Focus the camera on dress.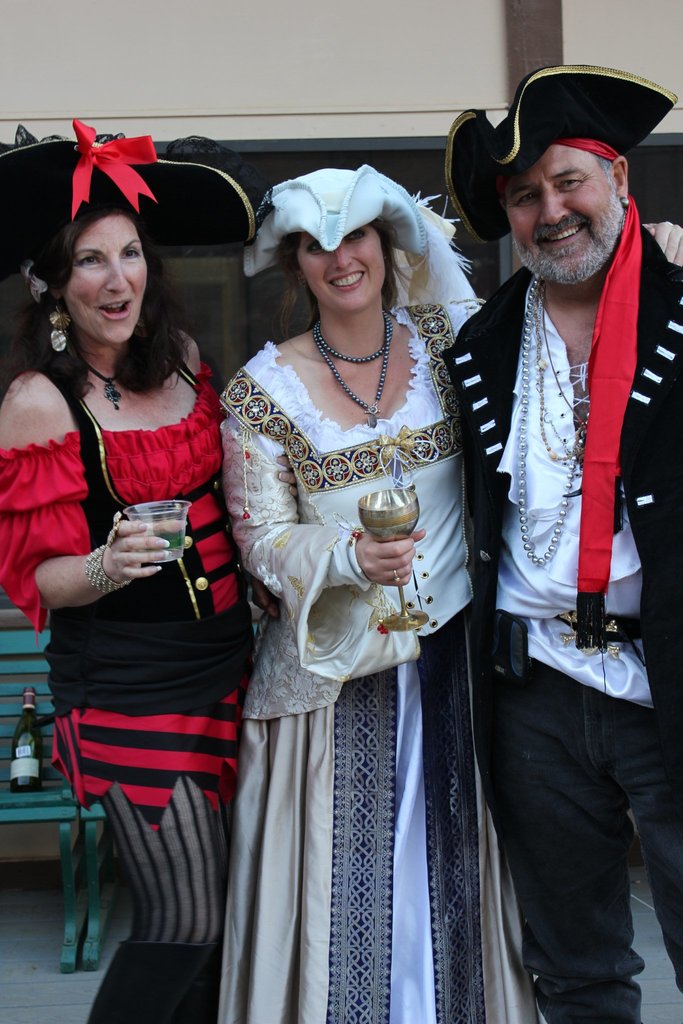
Focus region: crop(204, 217, 516, 986).
